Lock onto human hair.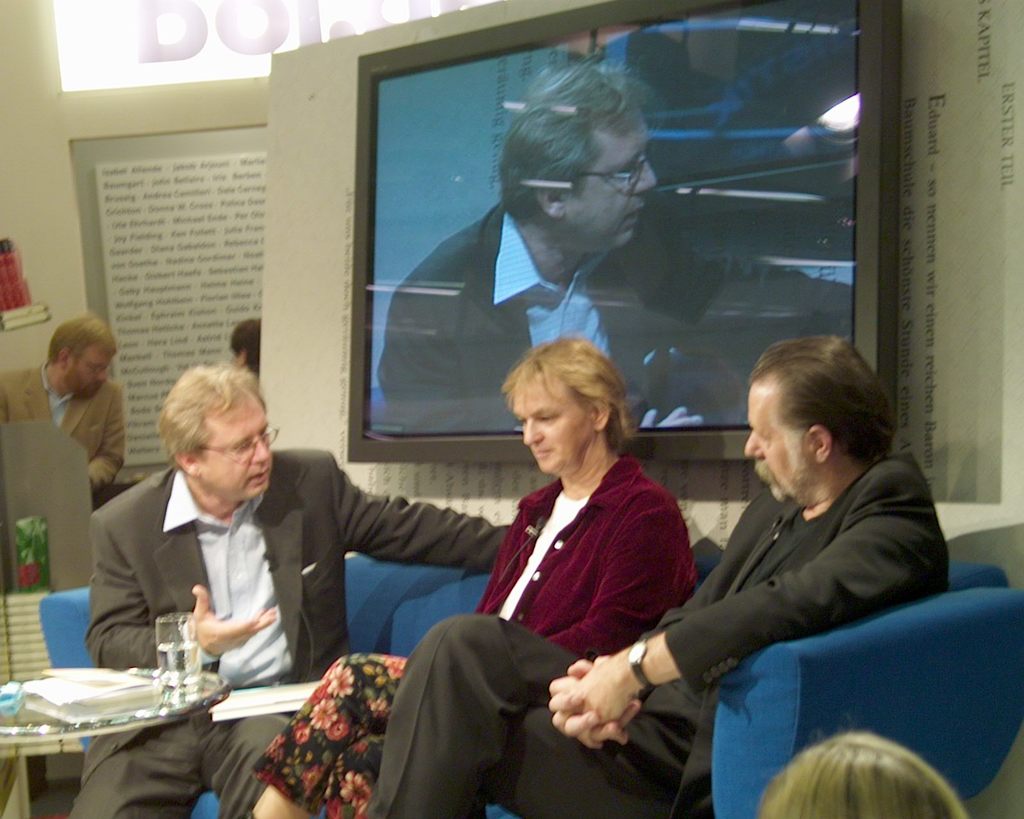
Locked: [496, 58, 664, 229].
